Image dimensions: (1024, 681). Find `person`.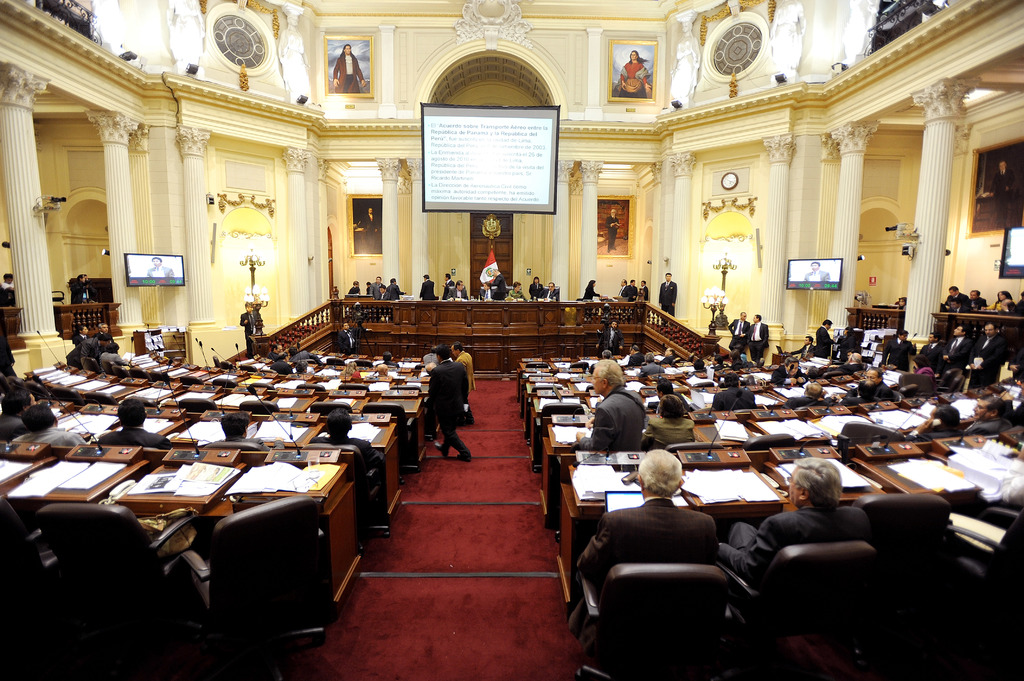
(left=716, top=454, right=874, bottom=600).
